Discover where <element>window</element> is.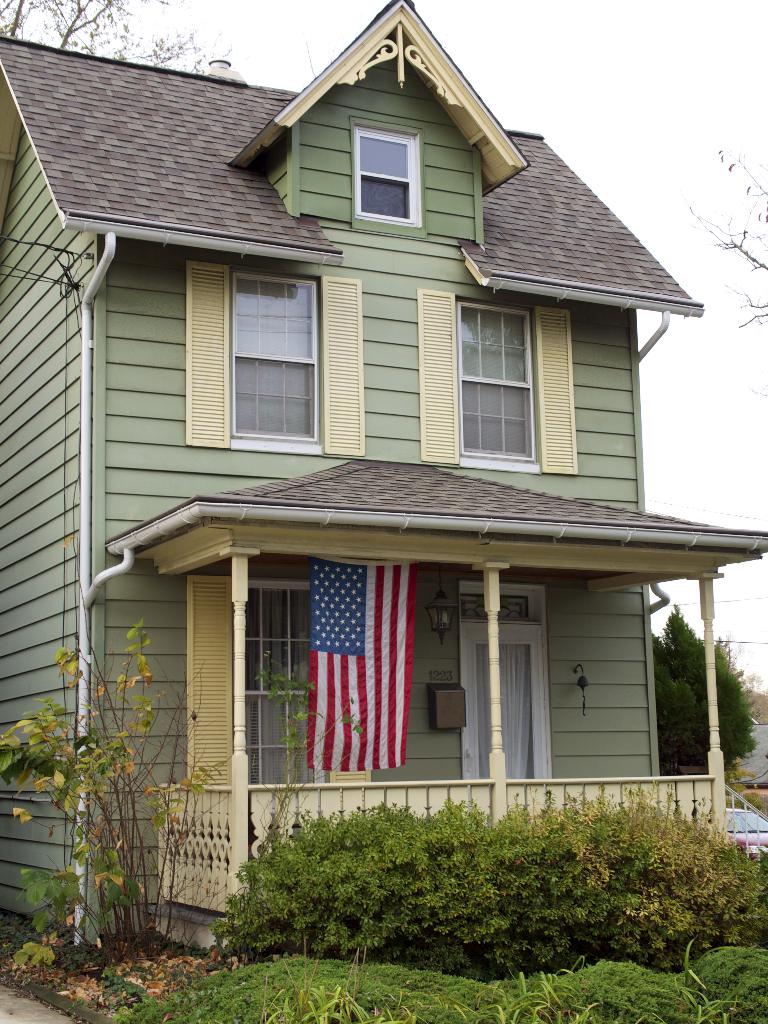
Discovered at 236:283:315:442.
